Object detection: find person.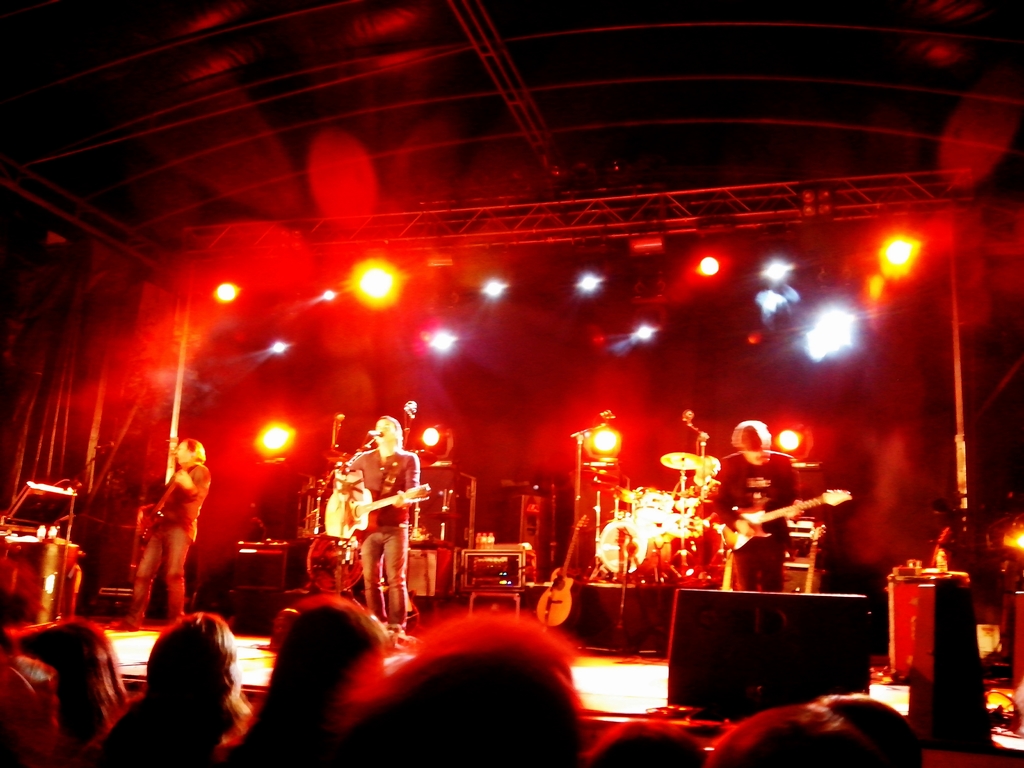
[708, 698, 892, 767].
